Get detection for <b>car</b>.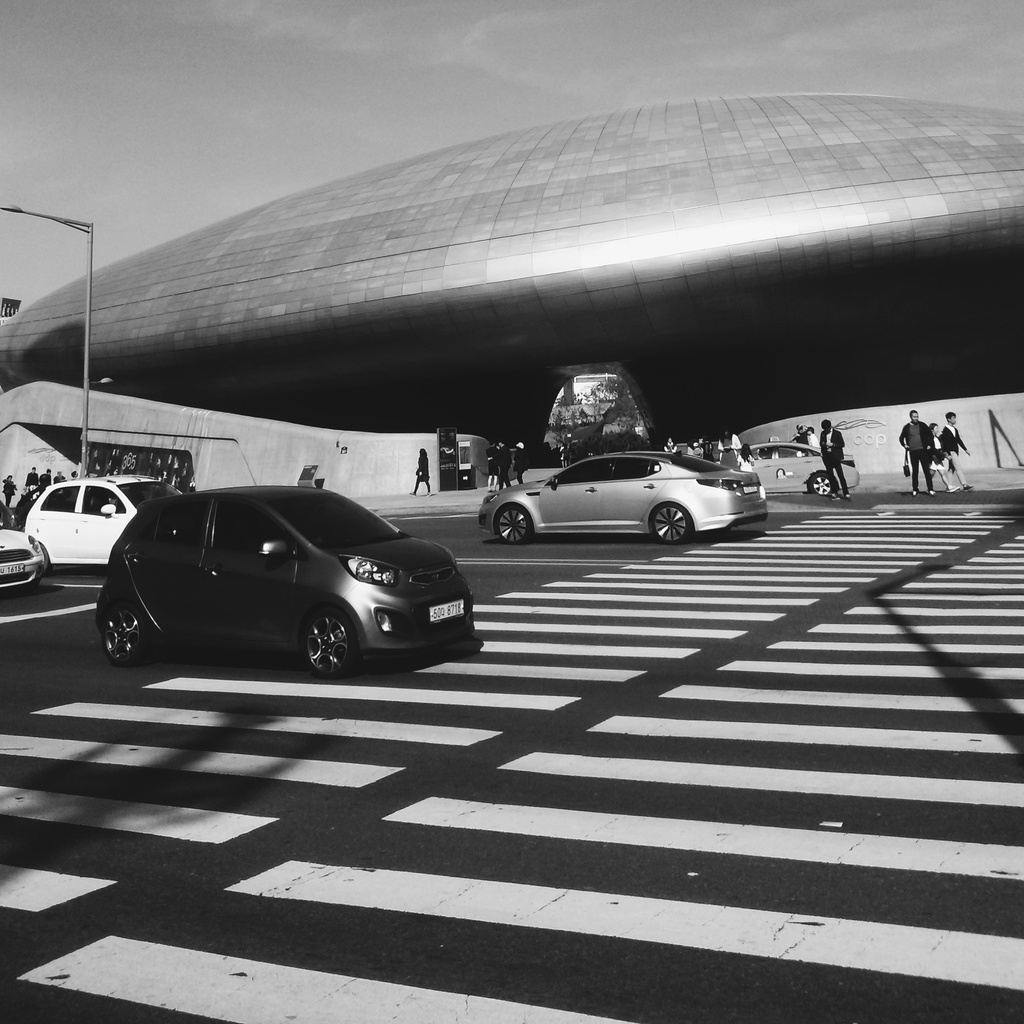
Detection: crop(97, 435, 474, 684).
